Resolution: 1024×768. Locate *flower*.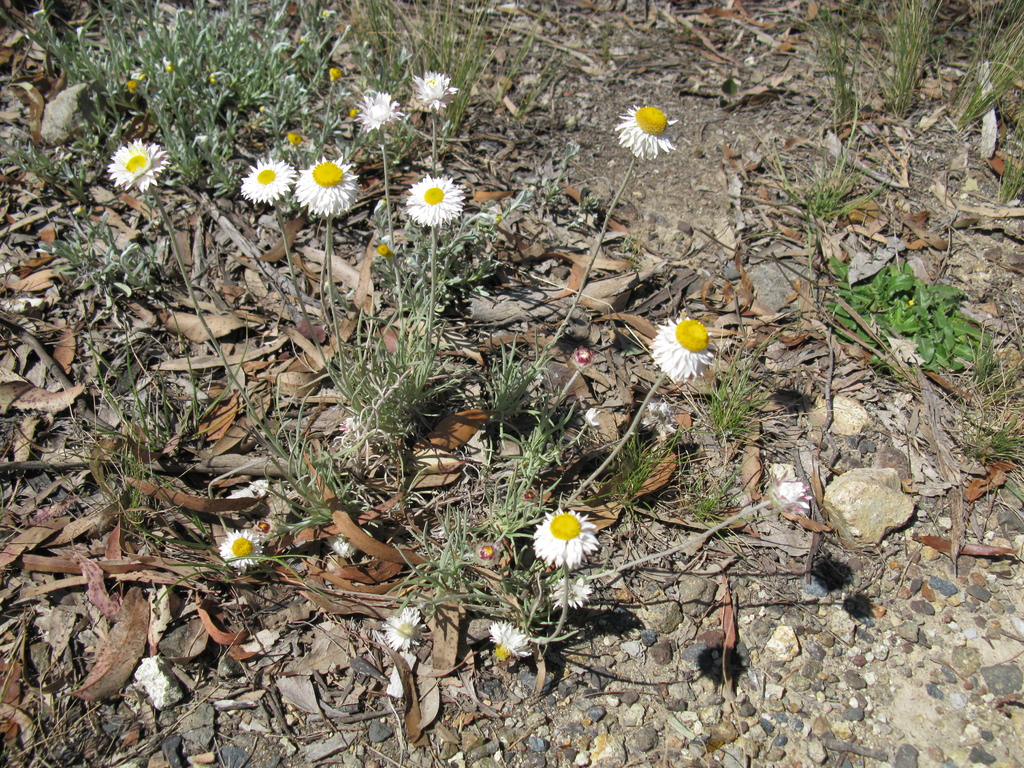
530:505:605:569.
